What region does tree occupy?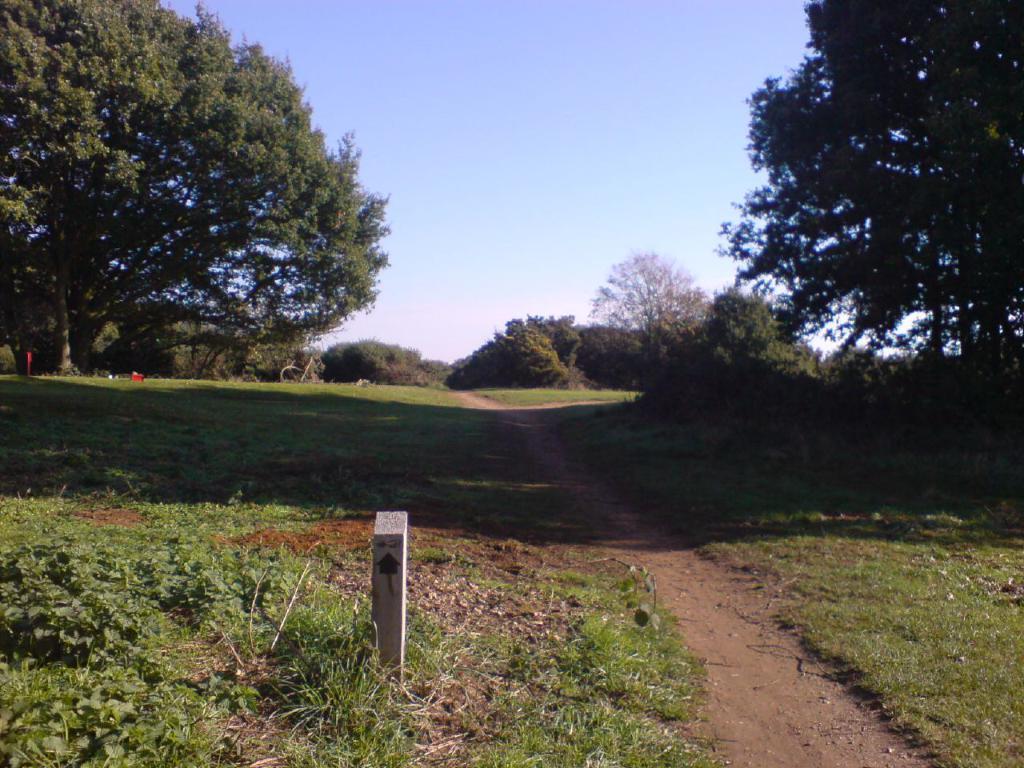
<region>682, 282, 818, 383</region>.
